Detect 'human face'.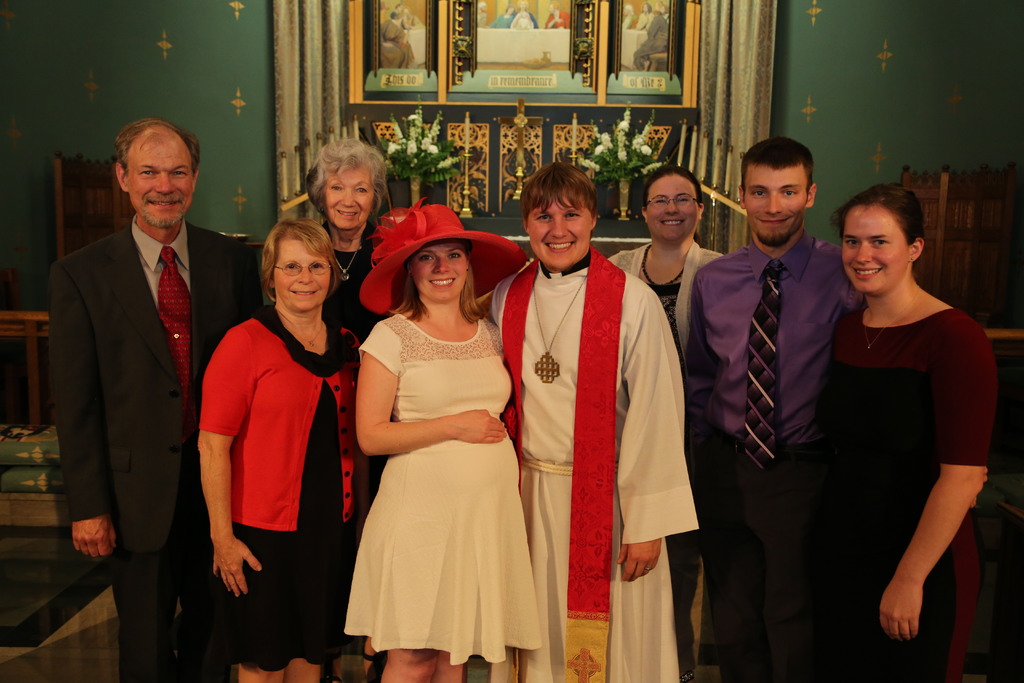
Detected at detection(323, 165, 369, 227).
